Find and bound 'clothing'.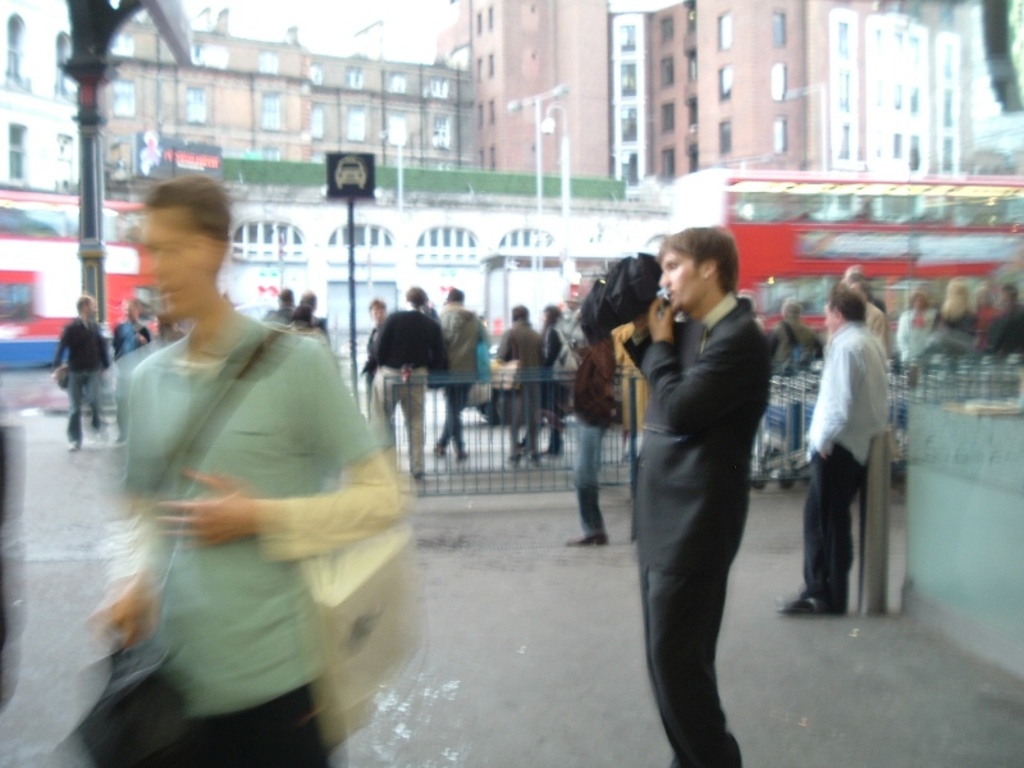
Bound: (left=92, top=259, right=407, bottom=742).
